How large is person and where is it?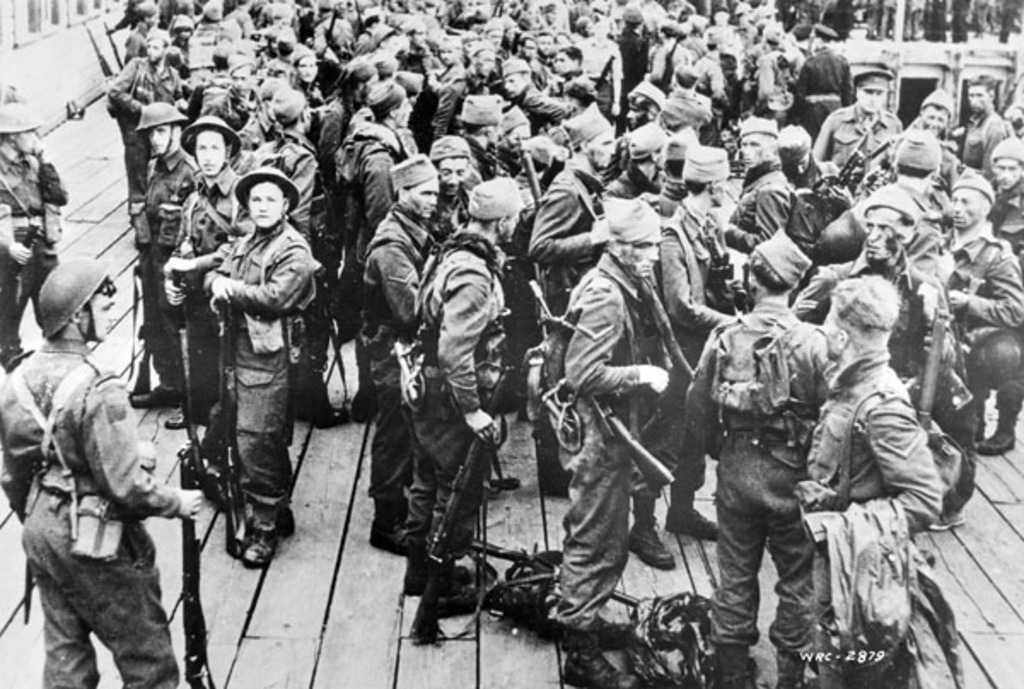
Bounding box: 396, 179, 531, 616.
